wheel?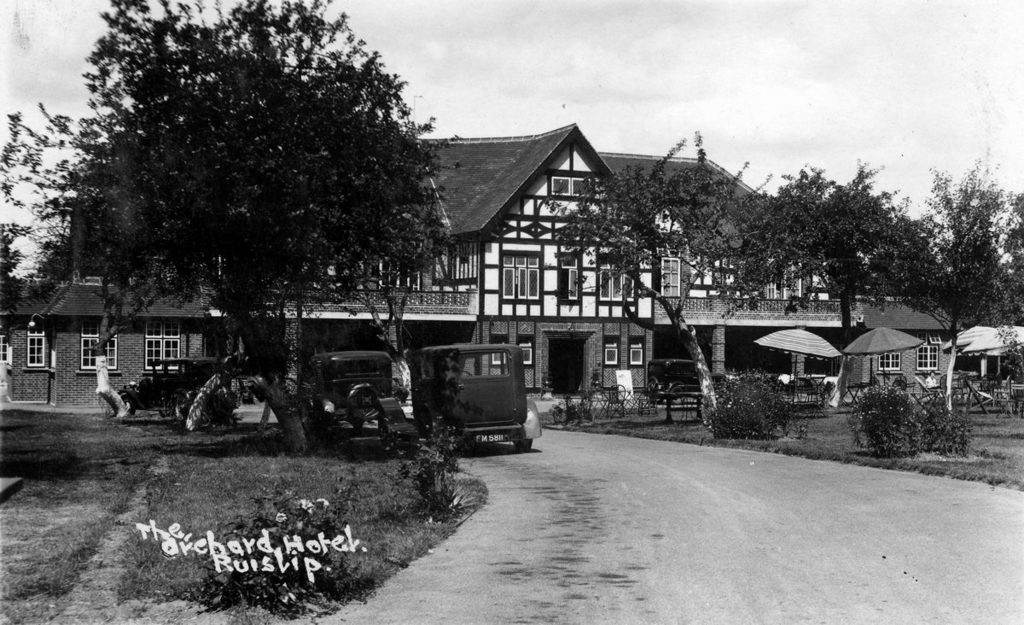
(x1=339, y1=379, x2=387, y2=426)
